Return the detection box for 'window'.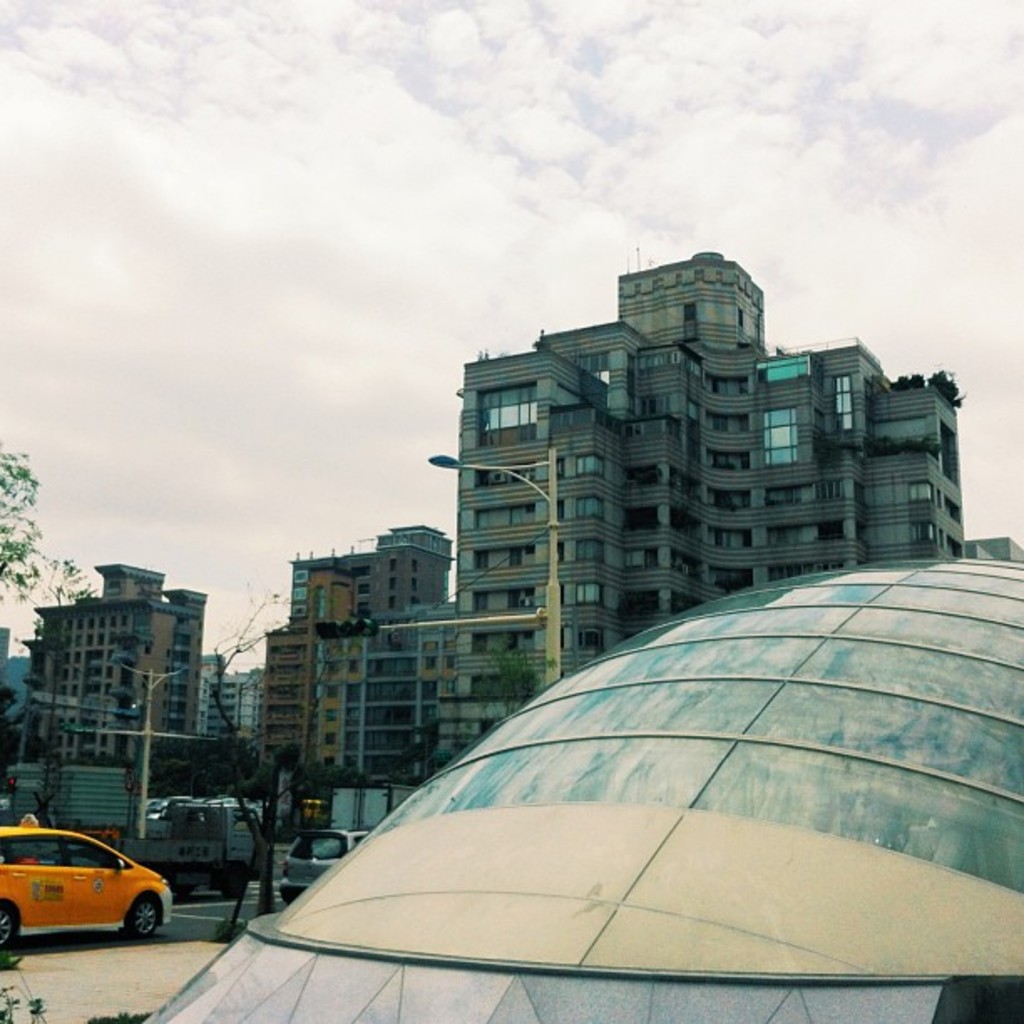
[479,385,537,447].
